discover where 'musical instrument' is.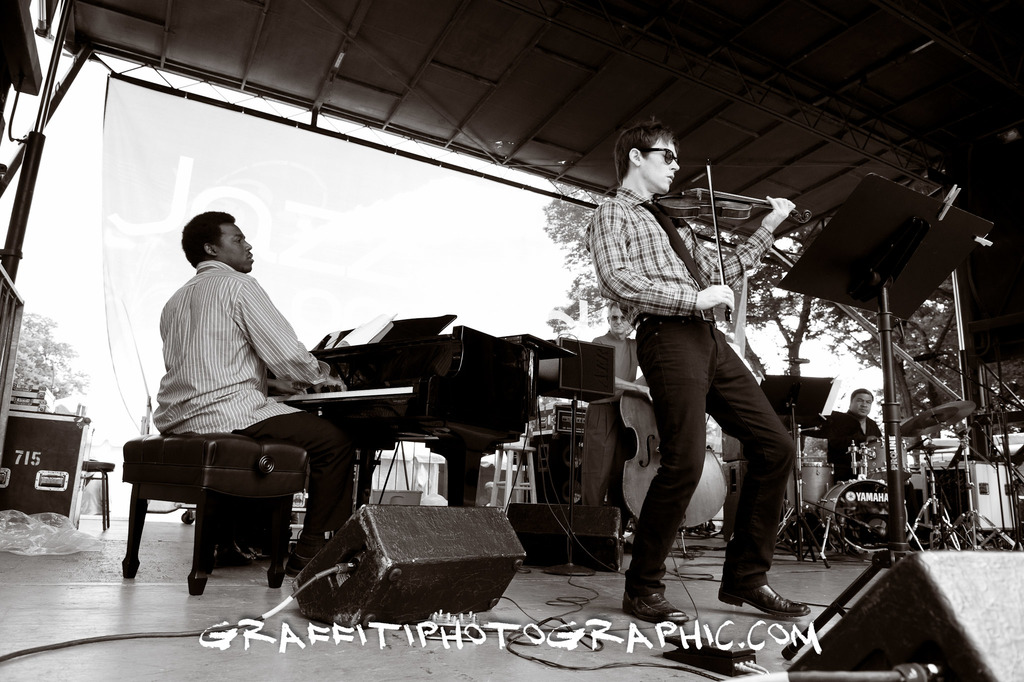
Discovered at {"x1": 780, "y1": 460, "x2": 831, "y2": 513}.
